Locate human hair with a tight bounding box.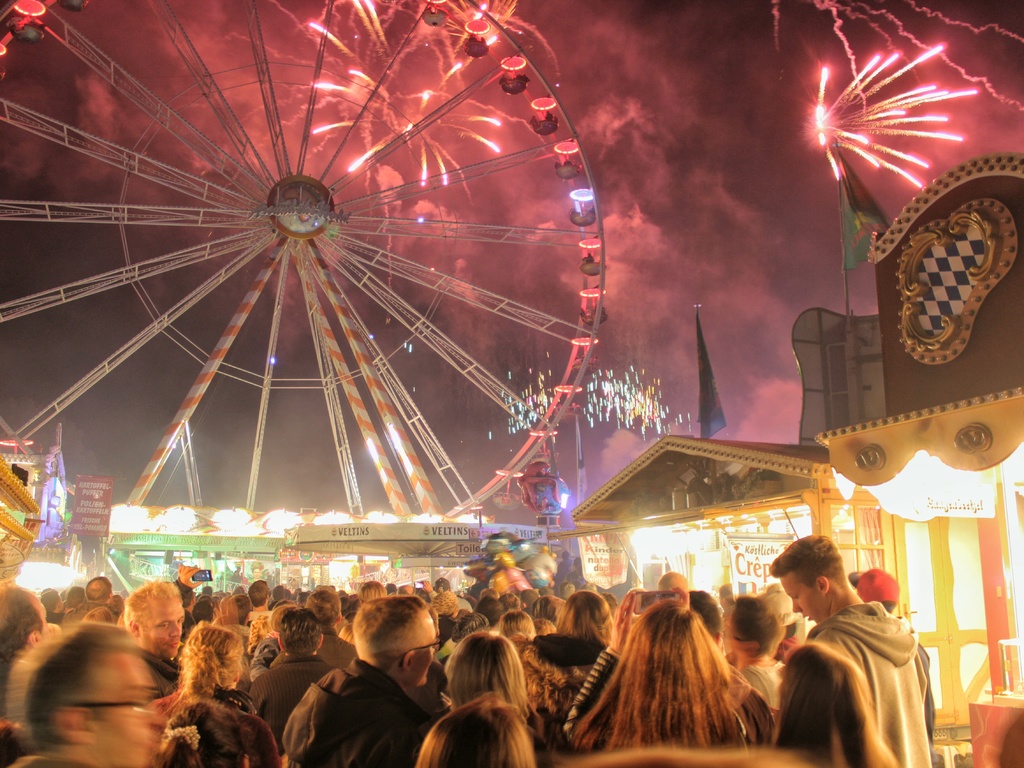
box(181, 622, 246, 695).
